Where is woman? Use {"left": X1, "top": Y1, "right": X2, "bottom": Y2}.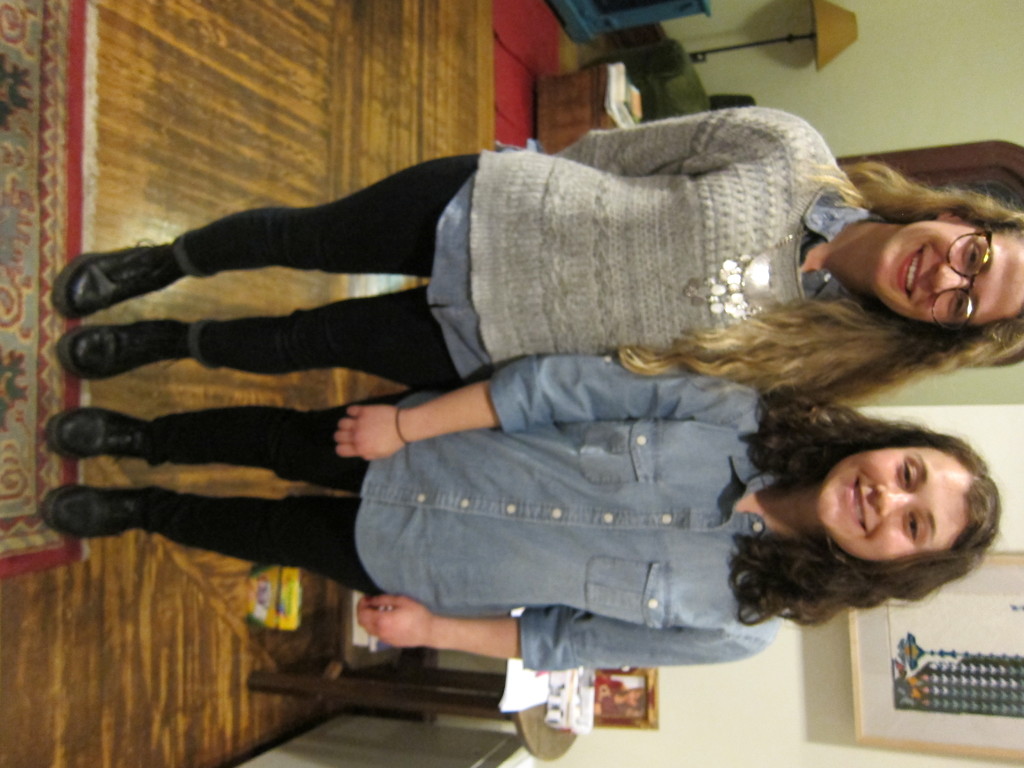
{"left": 42, "top": 351, "right": 998, "bottom": 673}.
